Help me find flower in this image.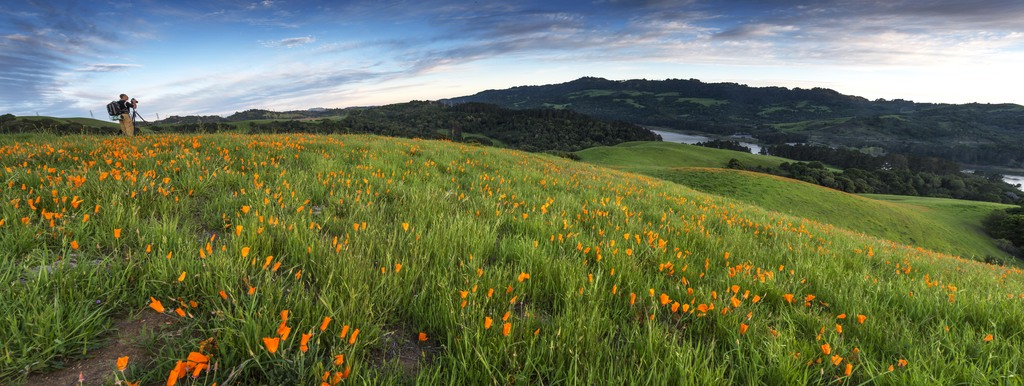
Found it: crop(331, 237, 339, 247).
